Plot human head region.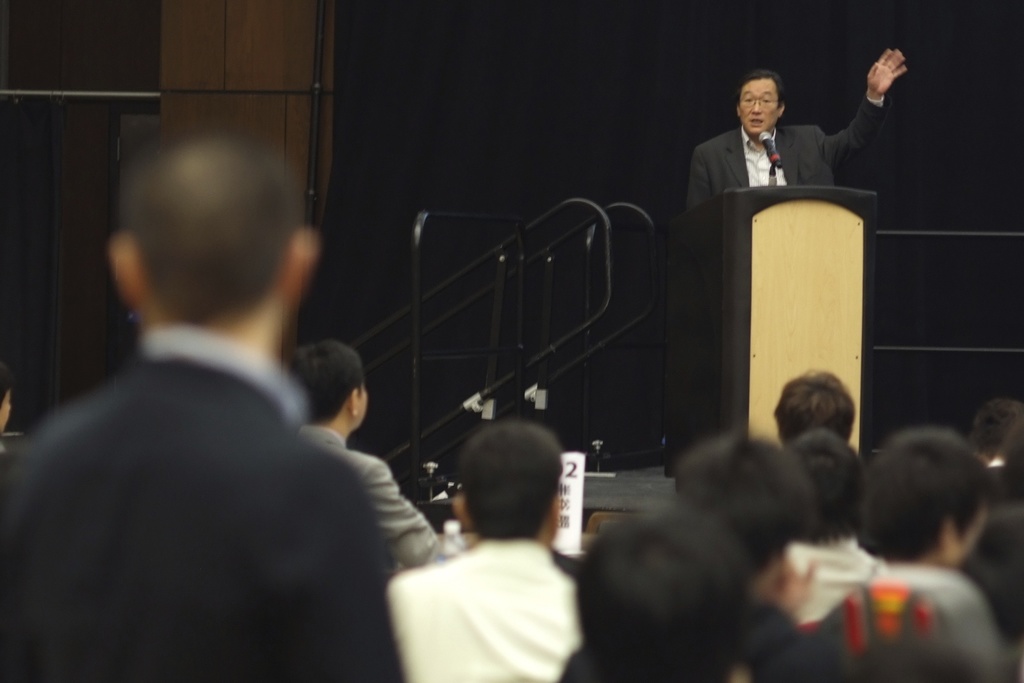
Plotted at (left=866, top=425, right=986, bottom=563).
